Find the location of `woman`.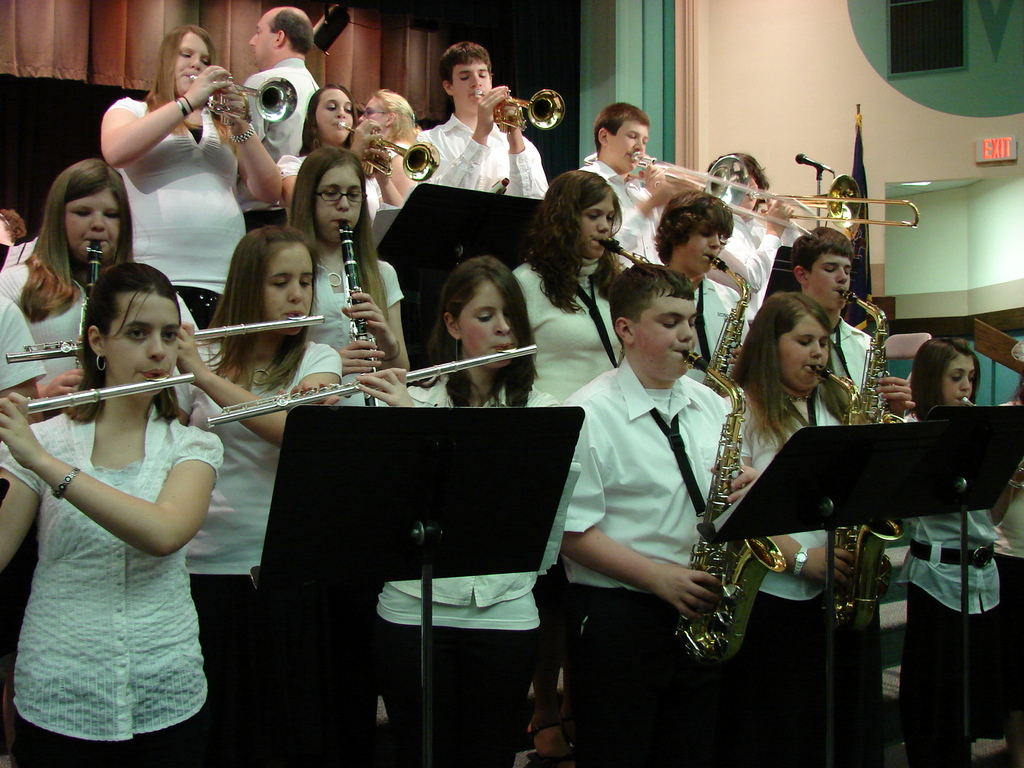
Location: [x1=711, y1=292, x2=874, y2=468].
